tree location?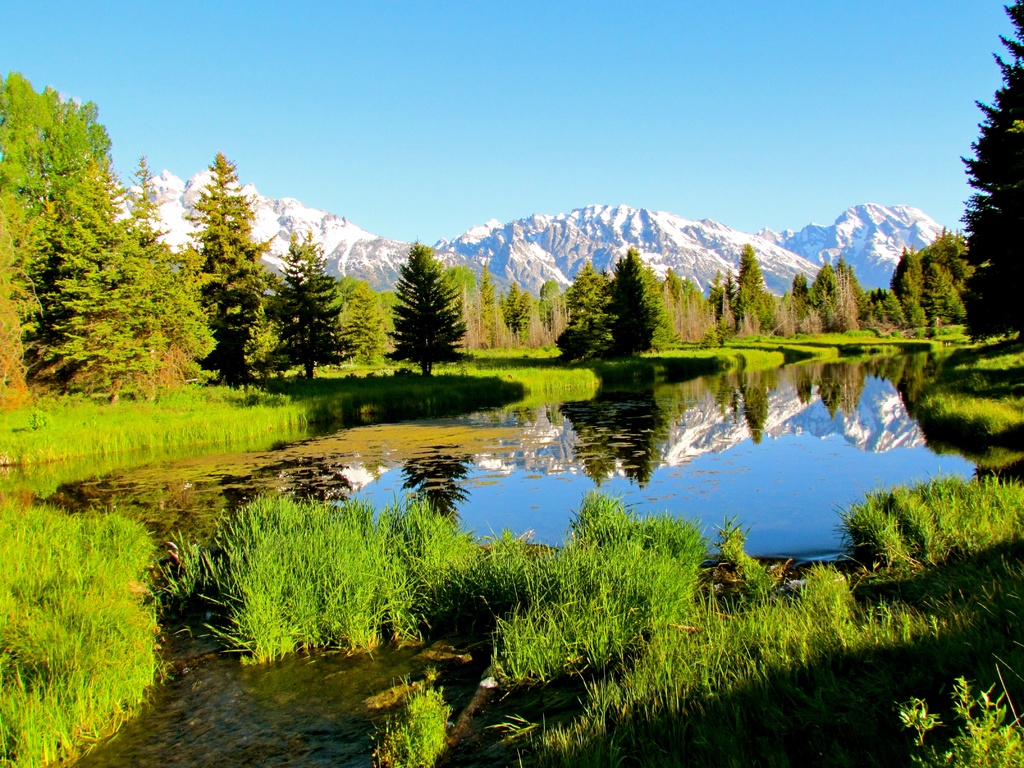
957, 0, 1021, 339
